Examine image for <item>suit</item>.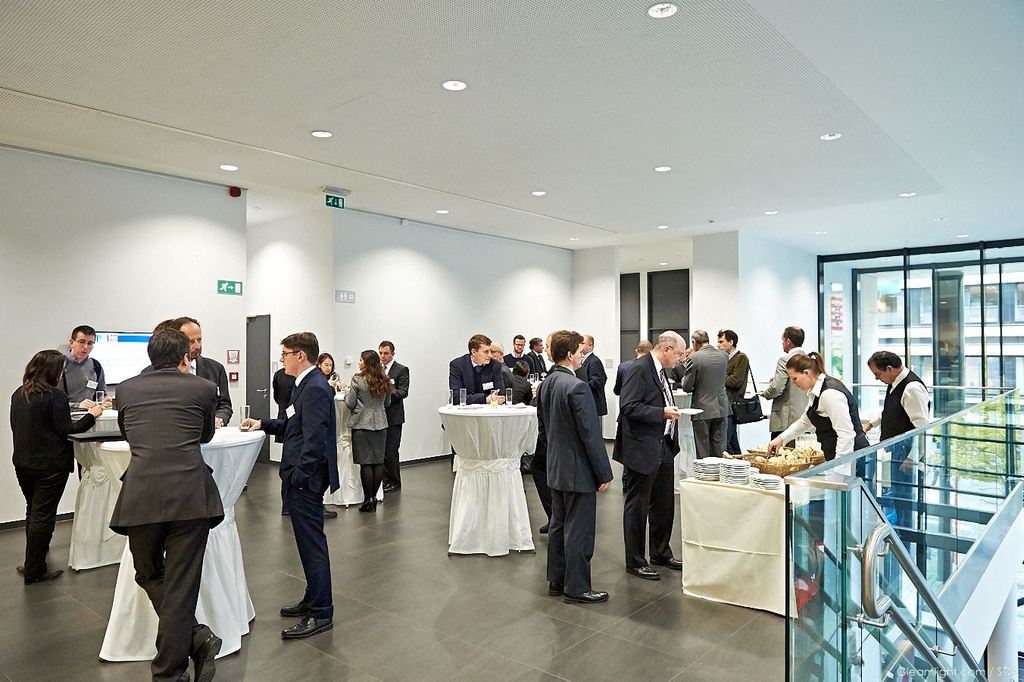
Examination result: <bbox>380, 363, 407, 490</bbox>.
